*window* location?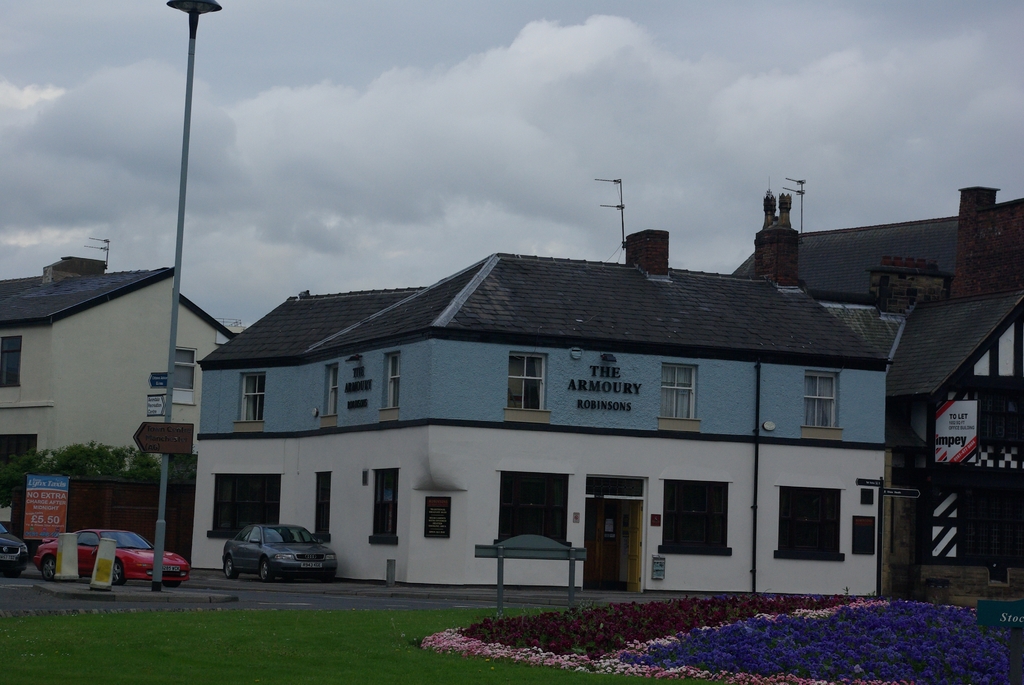
212:474:279:539
